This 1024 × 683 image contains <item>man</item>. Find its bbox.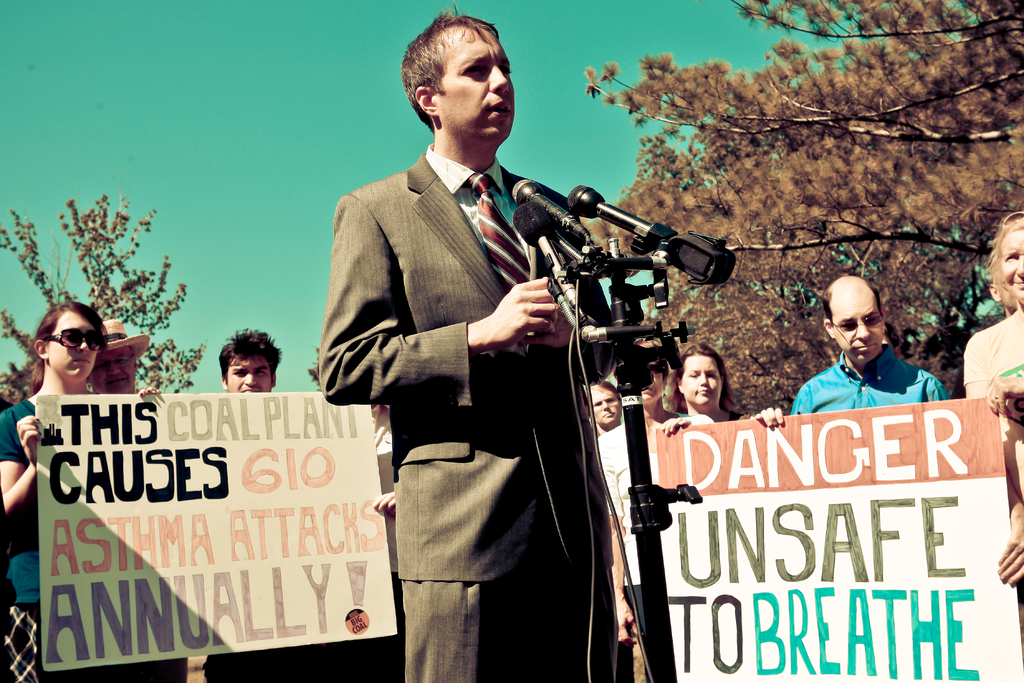
bbox(771, 265, 956, 416).
